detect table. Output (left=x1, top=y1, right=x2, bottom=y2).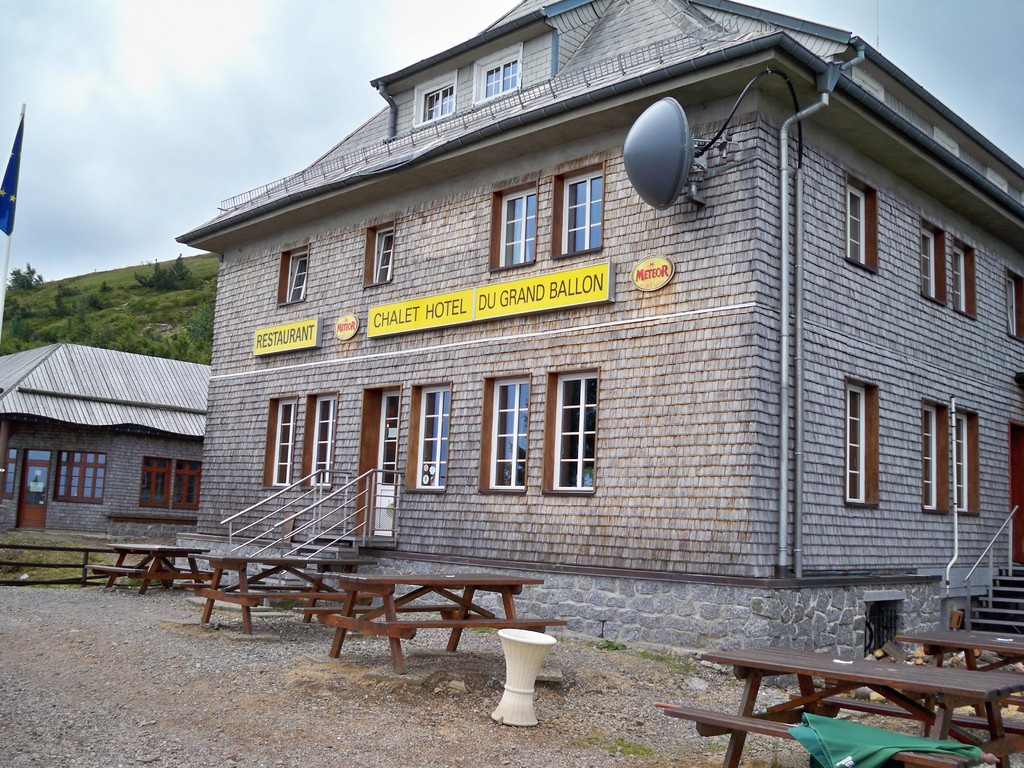
(left=313, top=577, right=576, bottom=666).
